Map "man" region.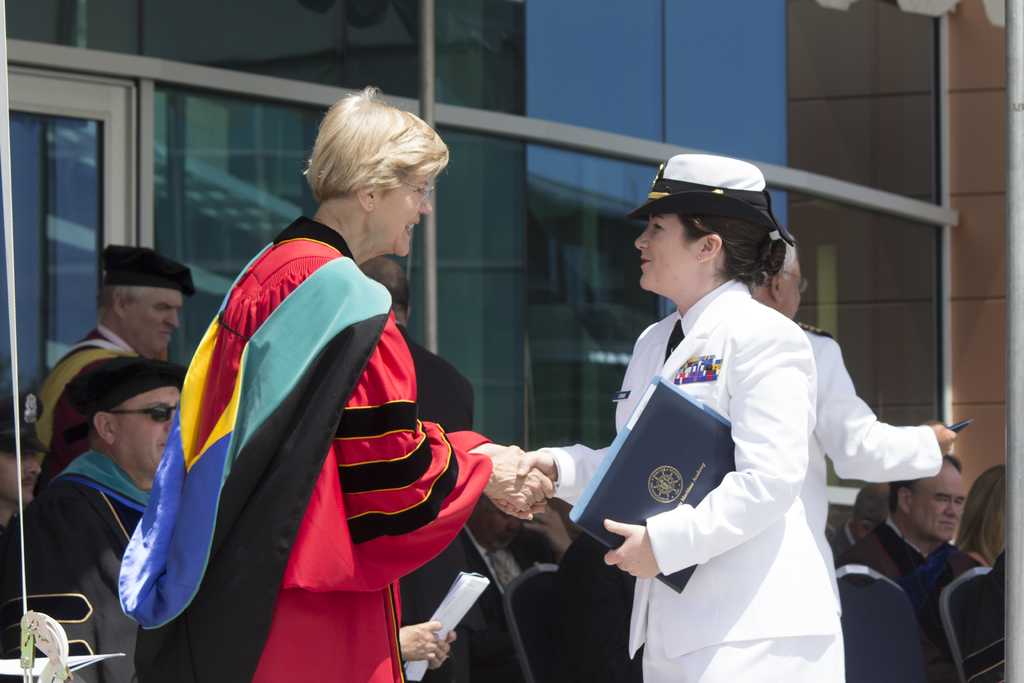
Mapped to l=755, t=232, r=956, b=613.
